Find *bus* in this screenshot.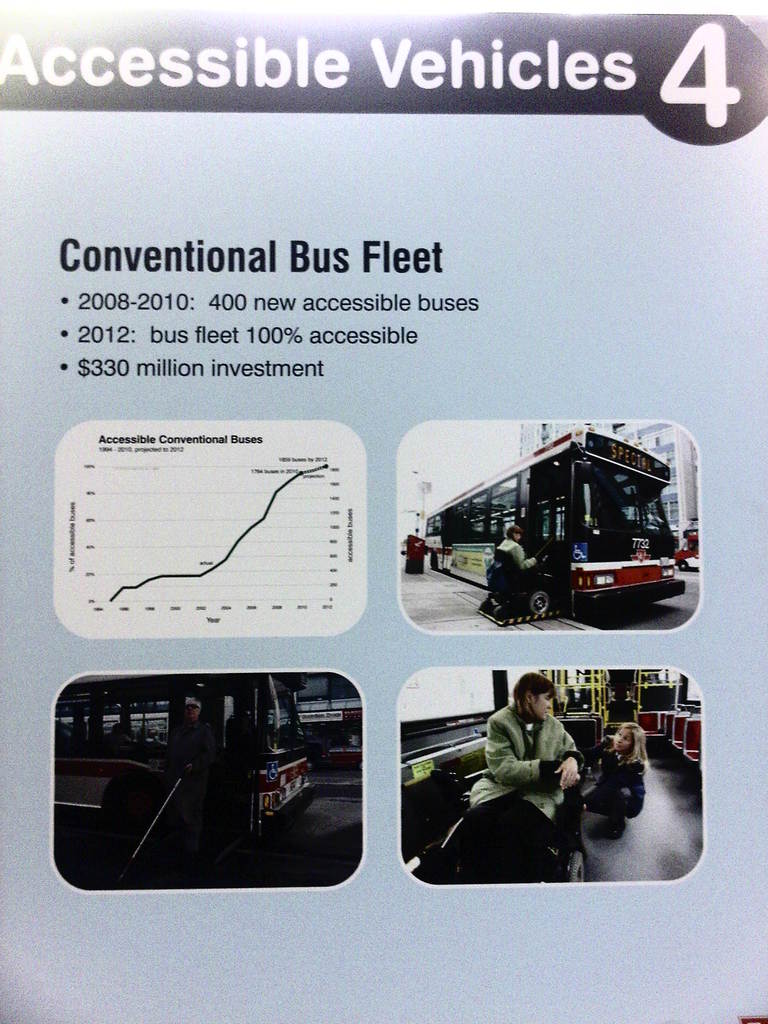
The bounding box for *bus* is (671,525,702,568).
